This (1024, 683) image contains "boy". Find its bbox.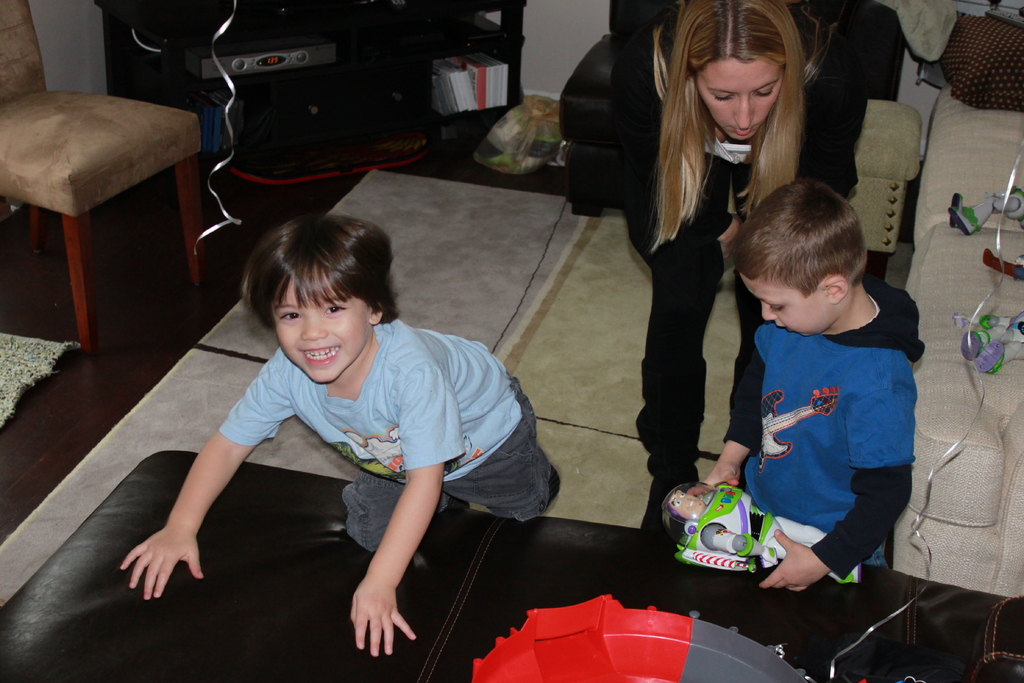
{"left": 710, "top": 172, "right": 925, "bottom": 615}.
